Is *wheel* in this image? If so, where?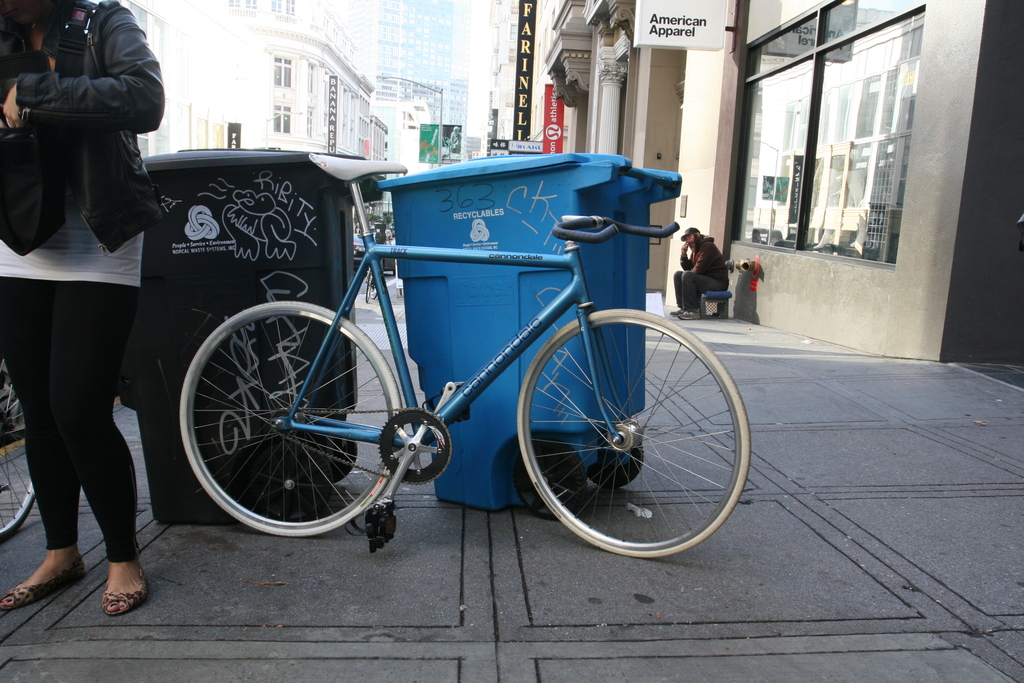
Yes, at [0,349,35,543].
